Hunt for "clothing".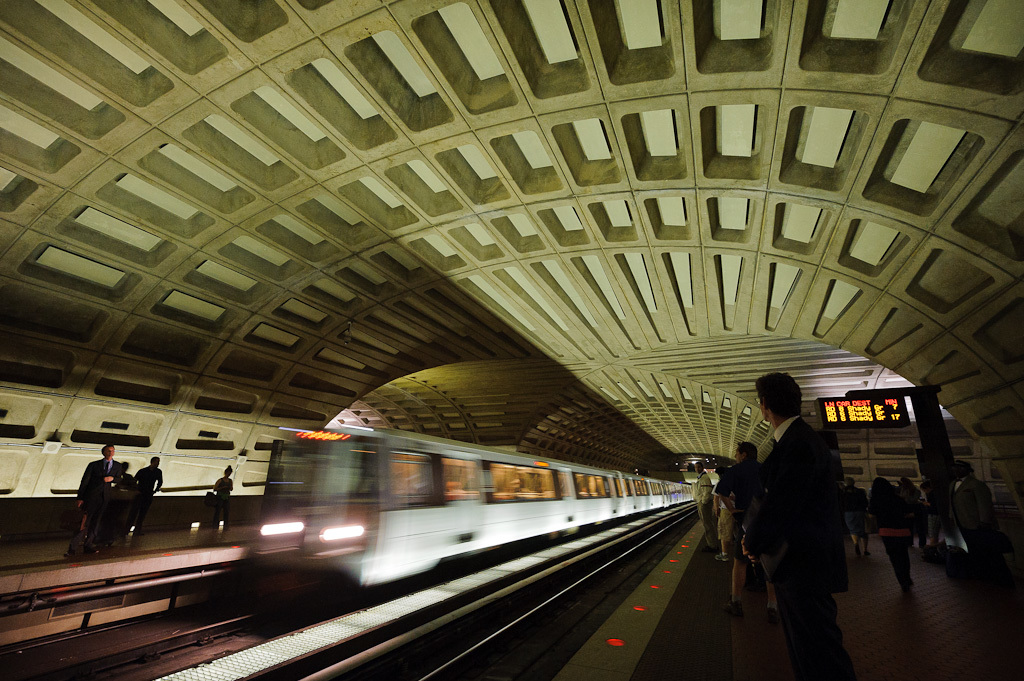
Hunted down at 873,478,918,588.
